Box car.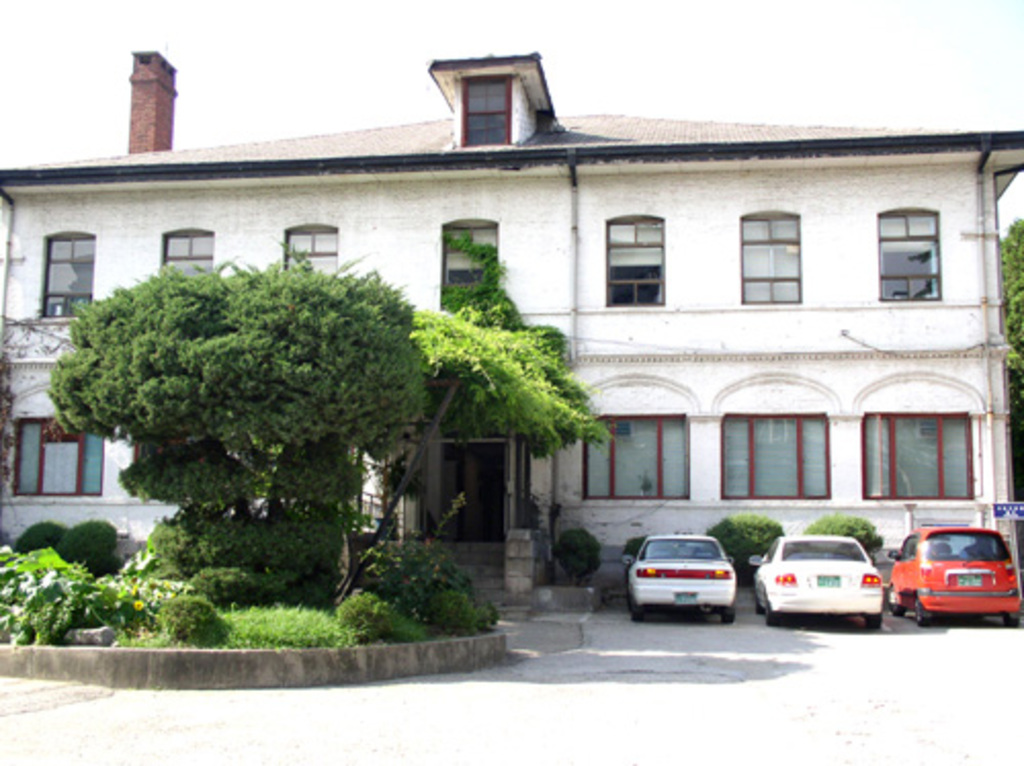
BBox(750, 533, 883, 623).
